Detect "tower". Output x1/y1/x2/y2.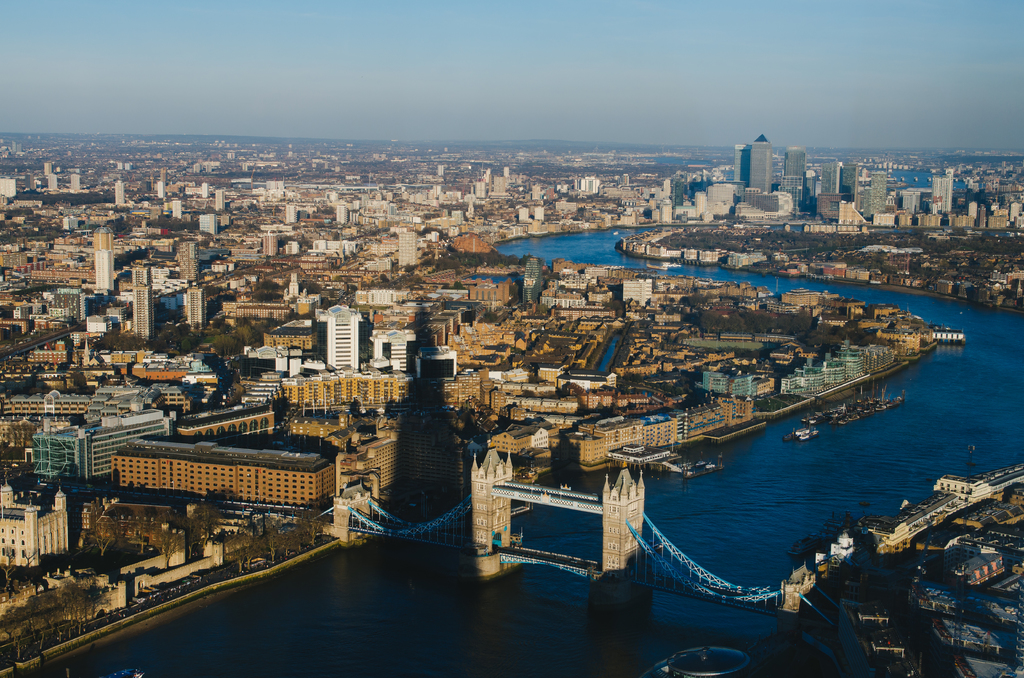
172/202/180/216.
